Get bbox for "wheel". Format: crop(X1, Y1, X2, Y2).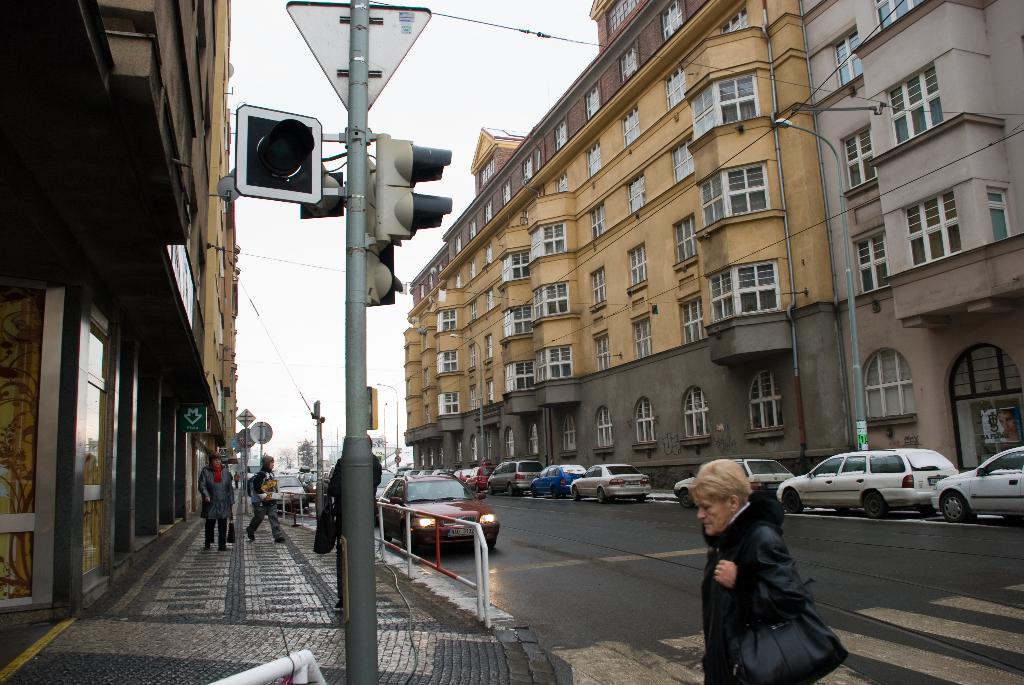
crop(680, 488, 693, 510).
